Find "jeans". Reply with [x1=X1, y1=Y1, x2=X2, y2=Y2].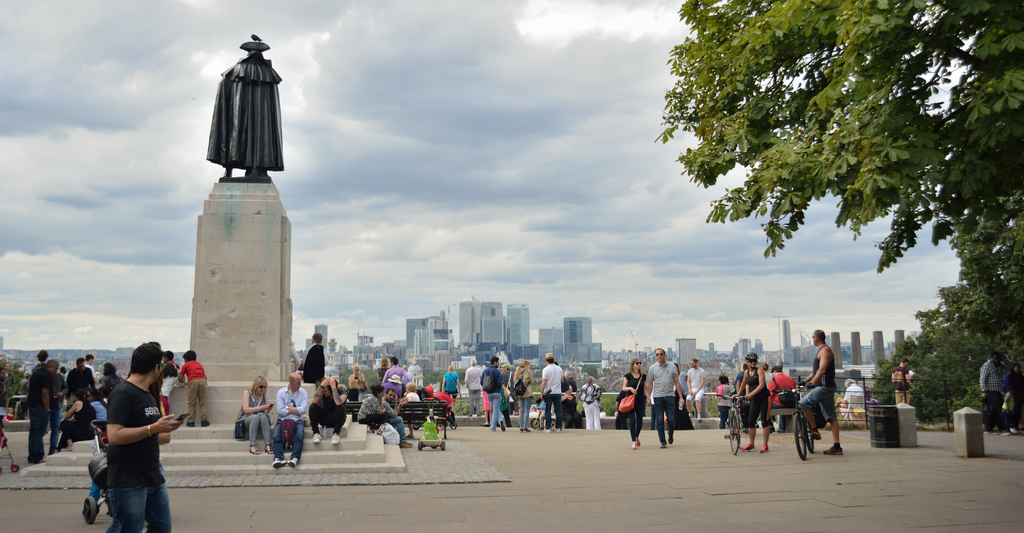
[x1=515, y1=395, x2=532, y2=428].
